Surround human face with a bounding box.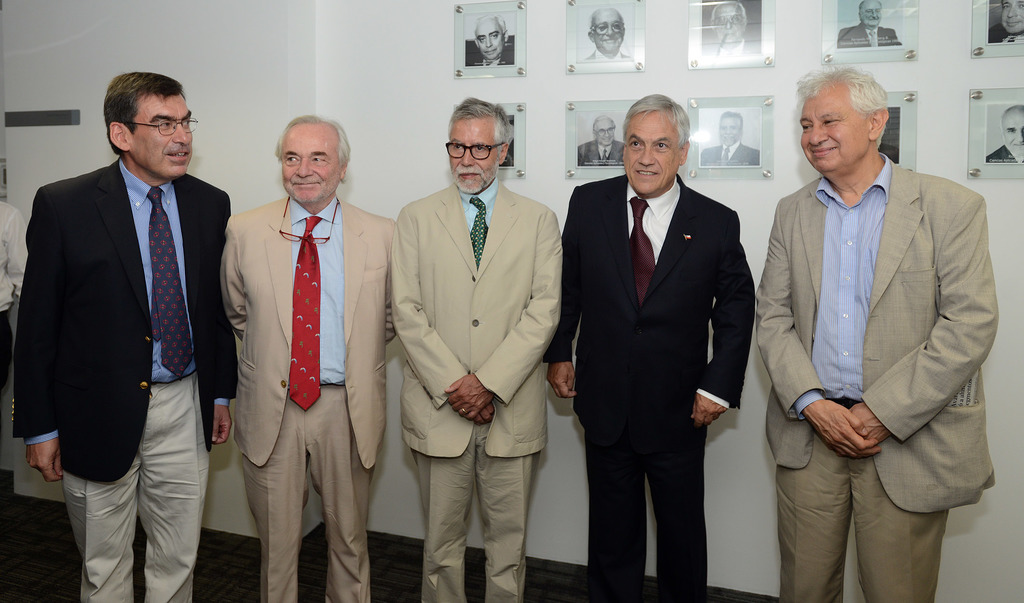
x1=717 y1=0 x2=743 y2=47.
